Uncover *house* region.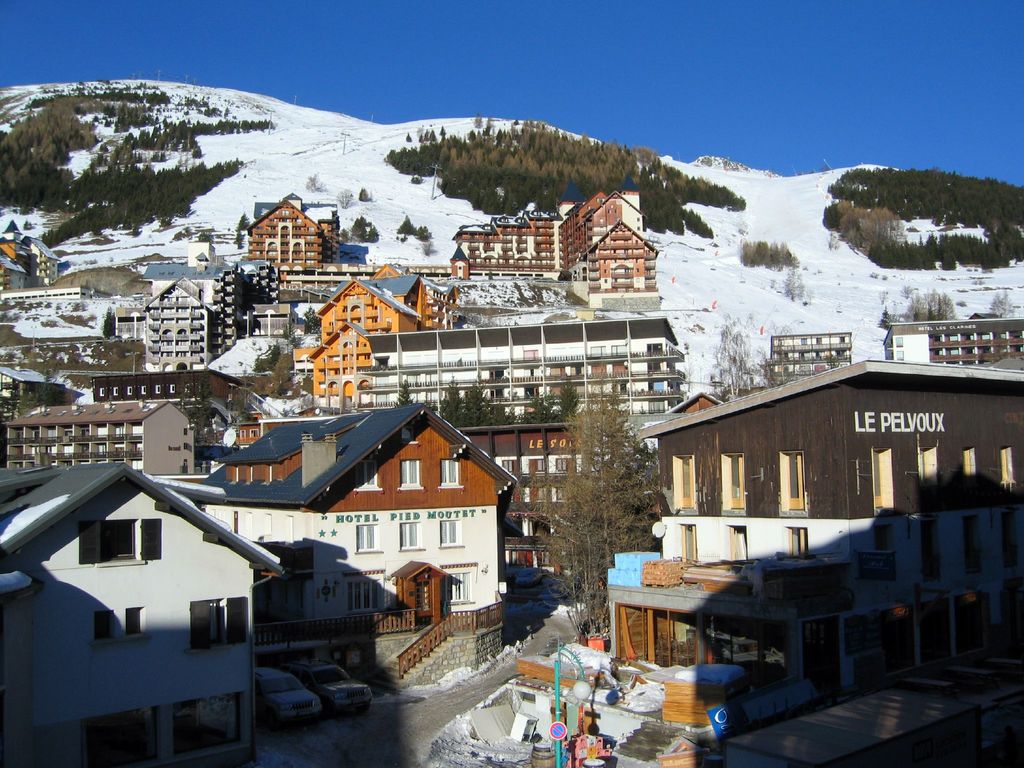
Uncovered: [x1=359, y1=312, x2=690, y2=422].
